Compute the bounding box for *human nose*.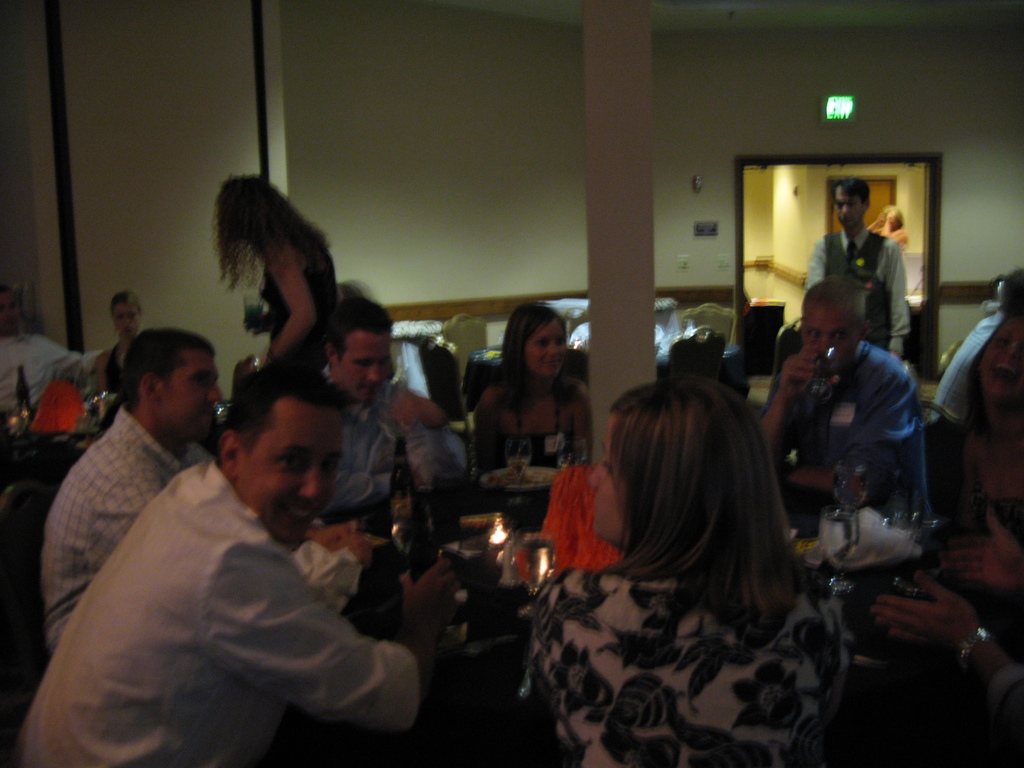
<box>841,204,849,214</box>.
